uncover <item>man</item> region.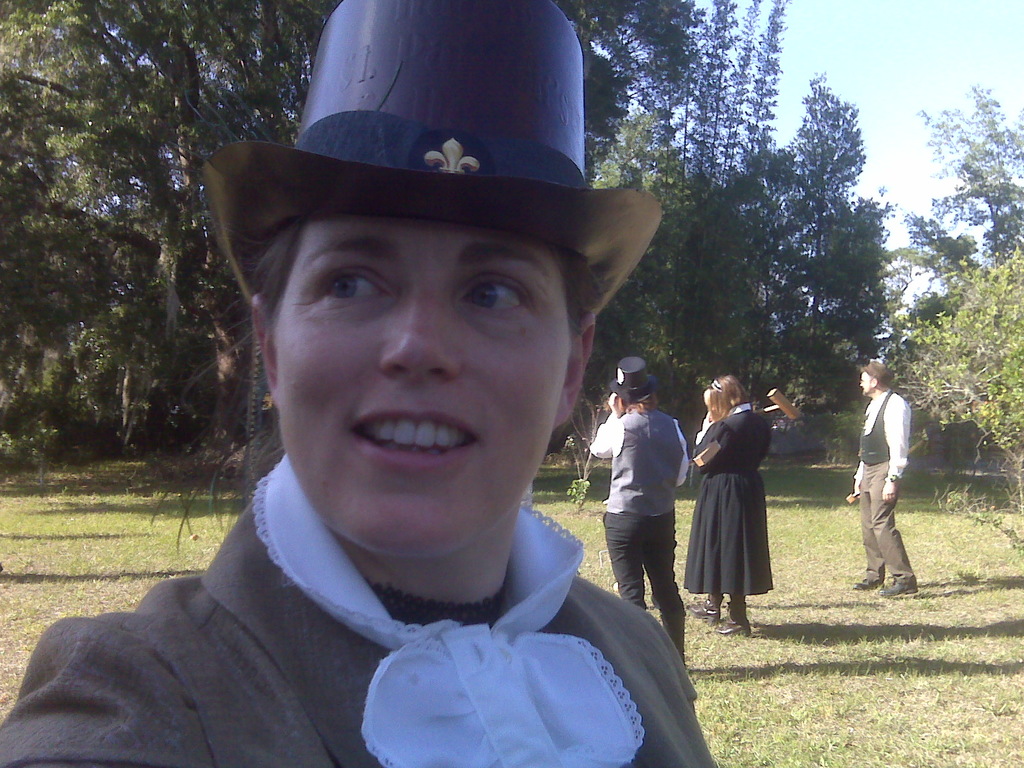
Uncovered: (26, 28, 723, 767).
